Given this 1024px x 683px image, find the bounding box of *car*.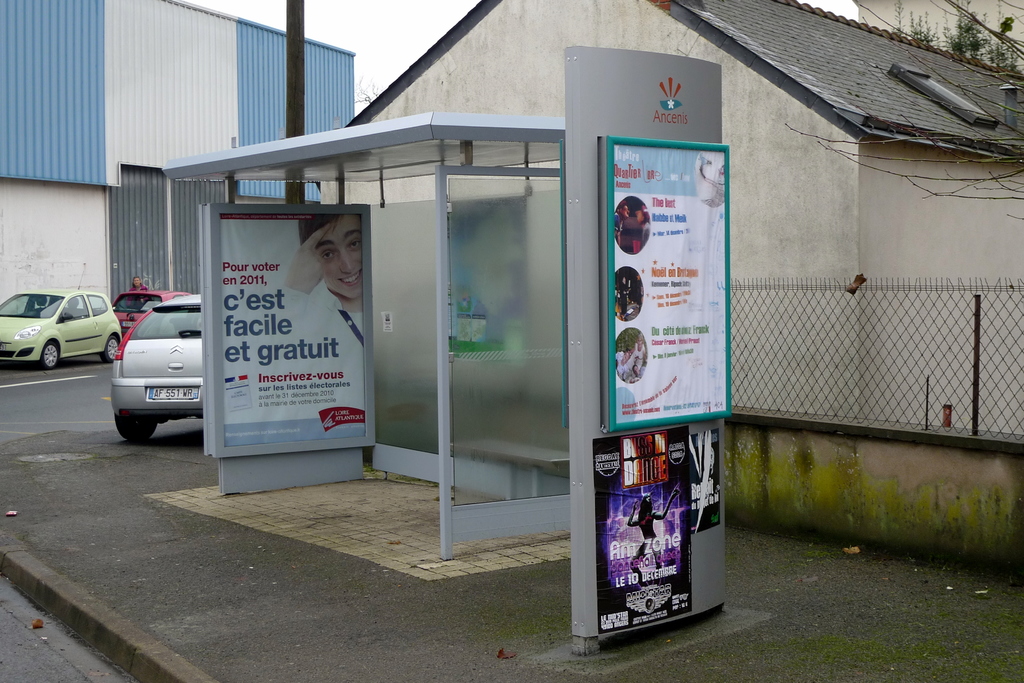
BBox(113, 291, 207, 440).
